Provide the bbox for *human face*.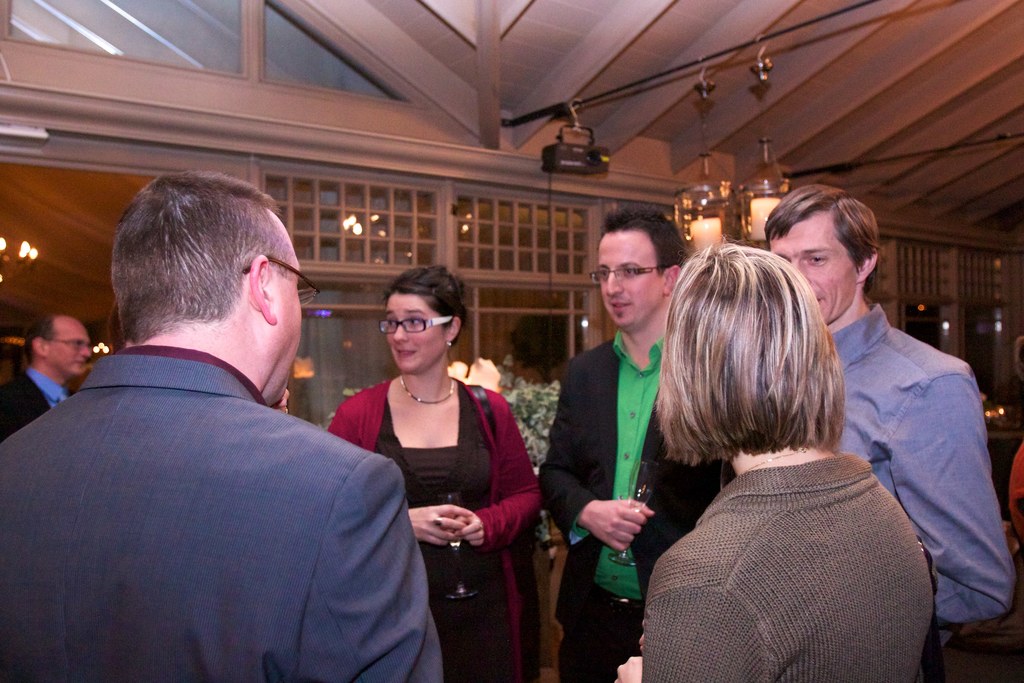
{"x1": 771, "y1": 219, "x2": 860, "y2": 323}.
